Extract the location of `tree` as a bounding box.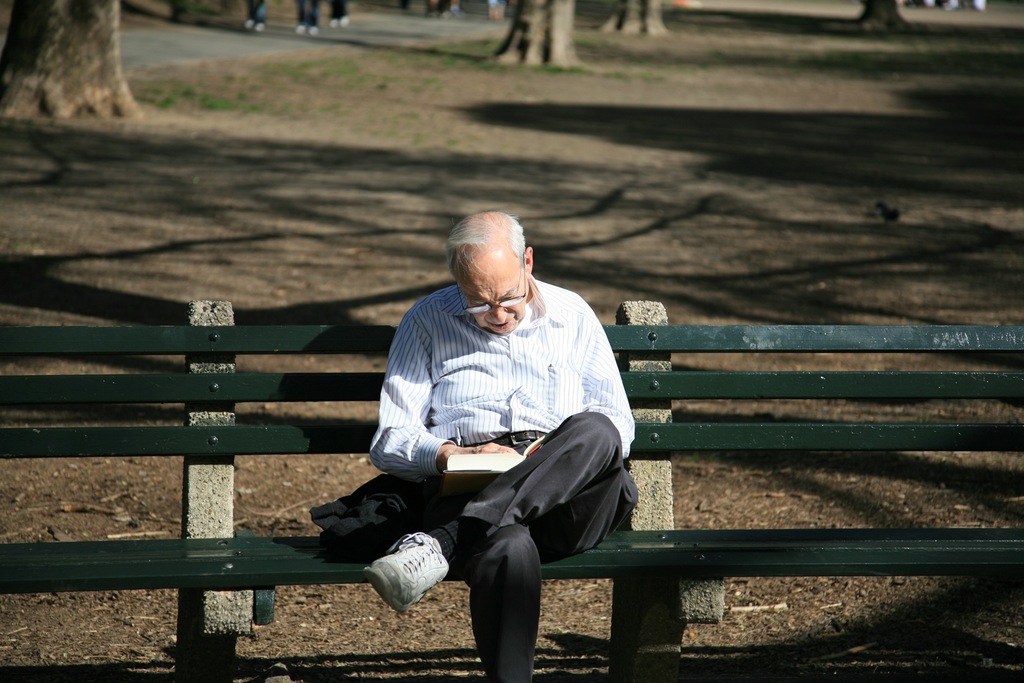
<region>492, 0, 582, 75</region>.
